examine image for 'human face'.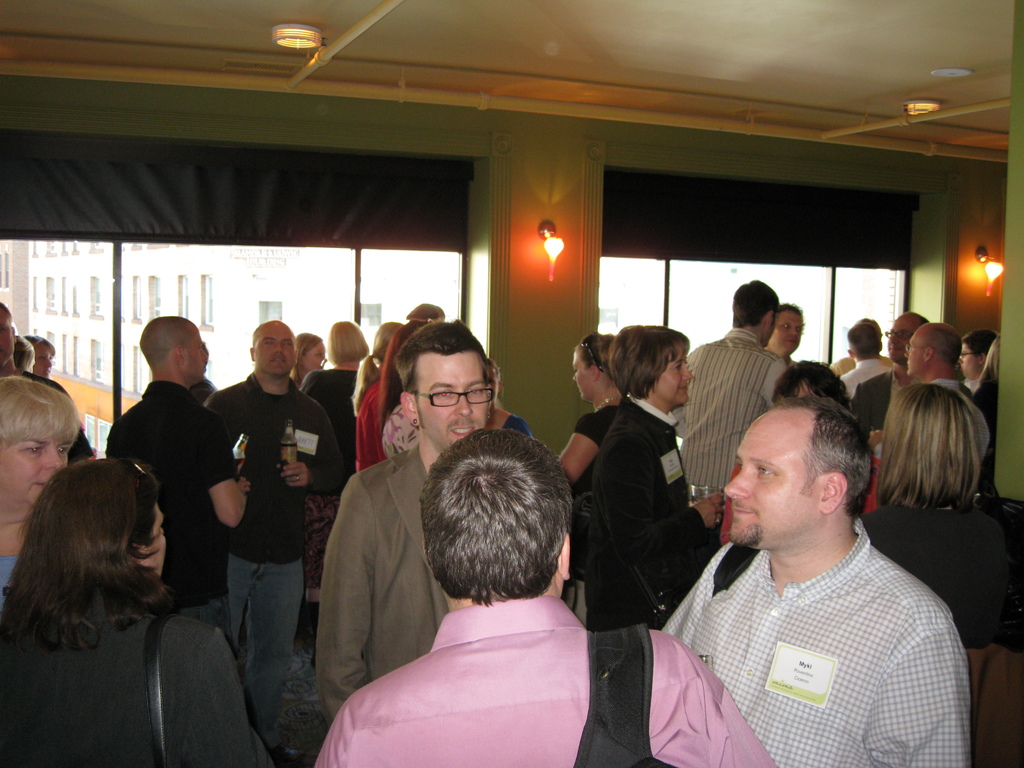
Examination result: pyautogui.locateOnScreen(187, 324, 209, 381).
